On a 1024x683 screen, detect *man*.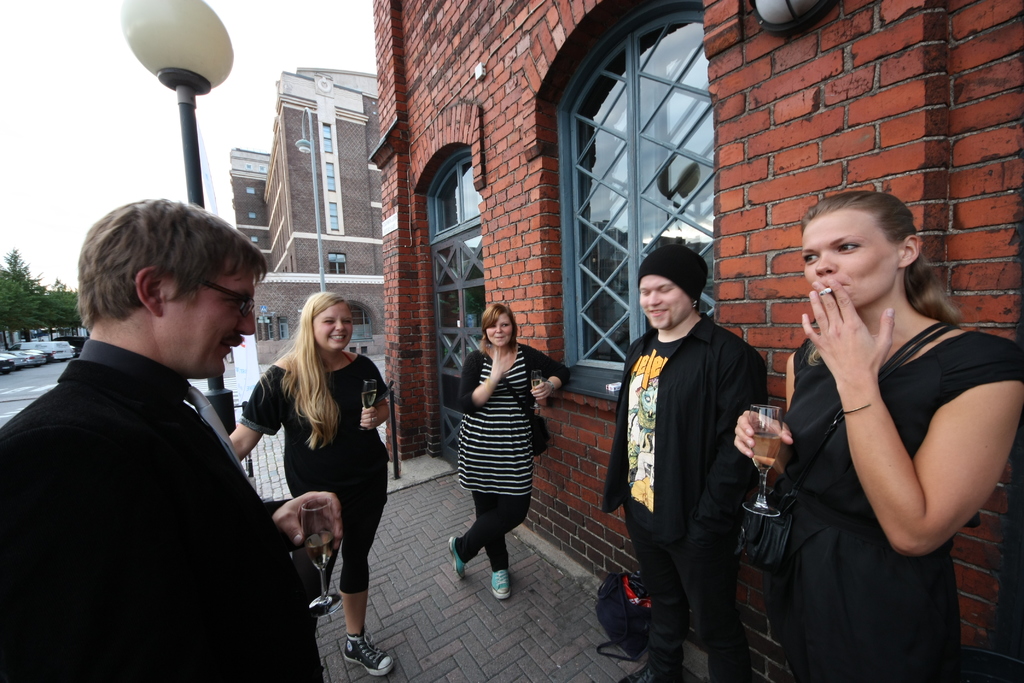
region(19, 176, 306, 679).
